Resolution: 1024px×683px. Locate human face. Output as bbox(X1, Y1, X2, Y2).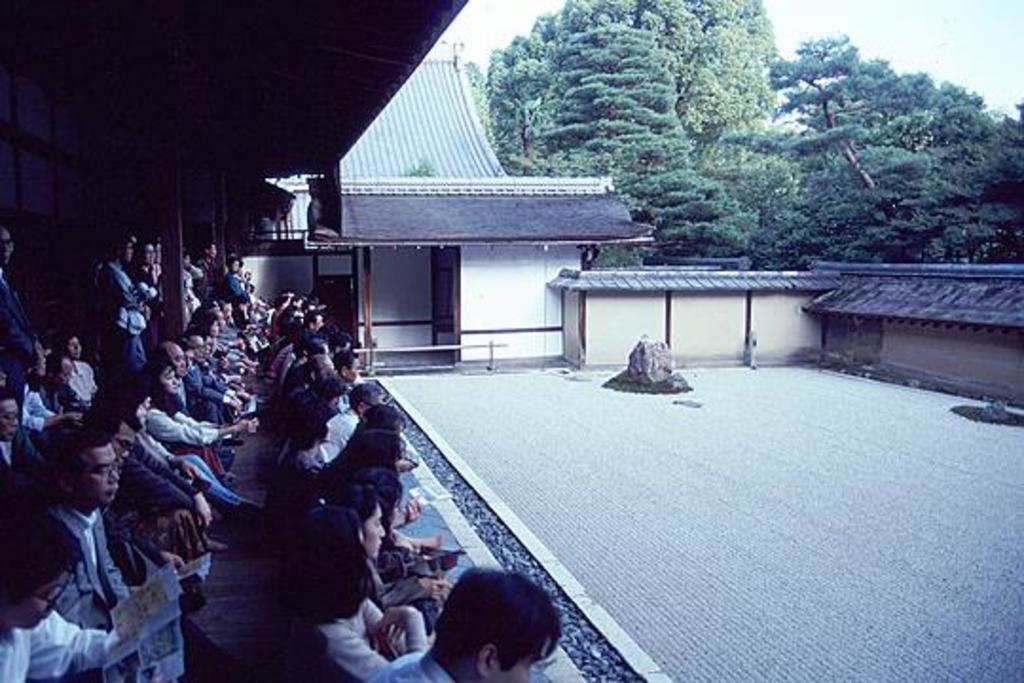
bbox(0, 397, 21, 444).
